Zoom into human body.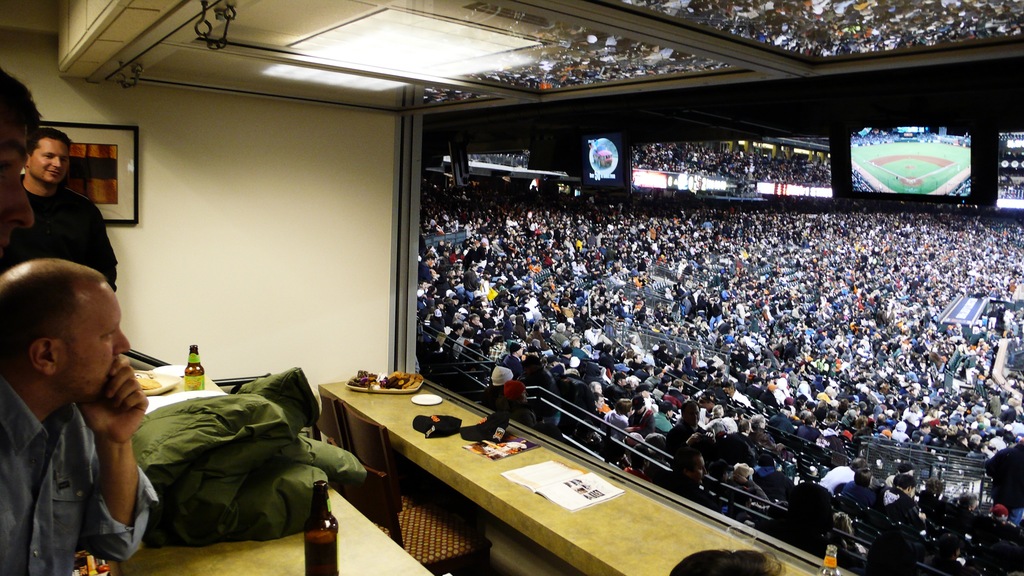
Zoom target: bbox=[424, 307, 424, 330].
